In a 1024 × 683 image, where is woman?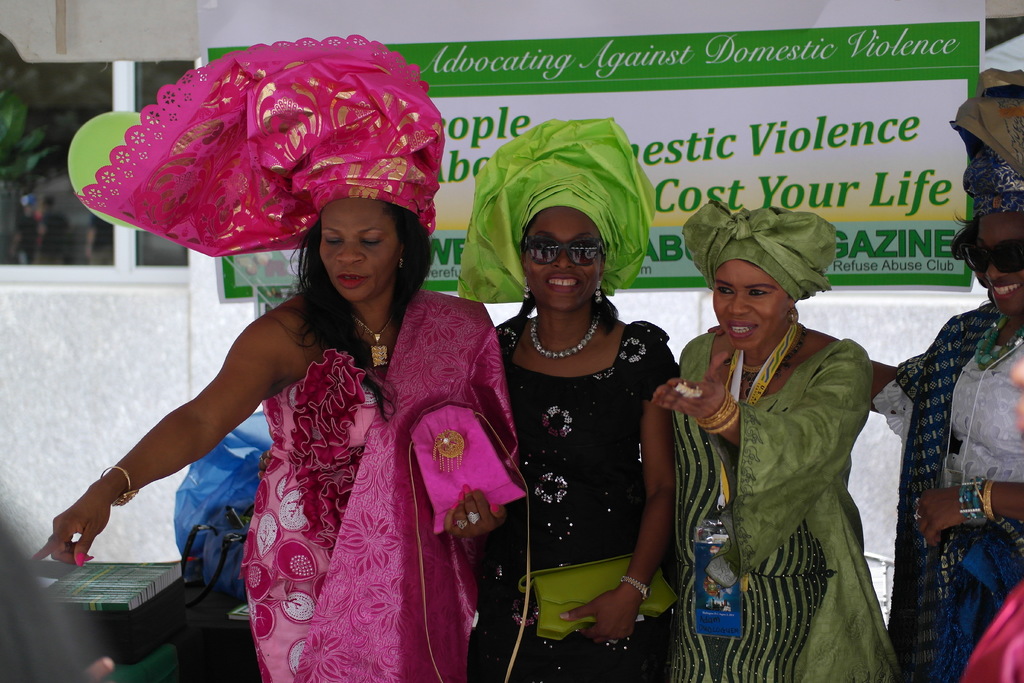
left=454, top=115, right=684, bottom=682.
